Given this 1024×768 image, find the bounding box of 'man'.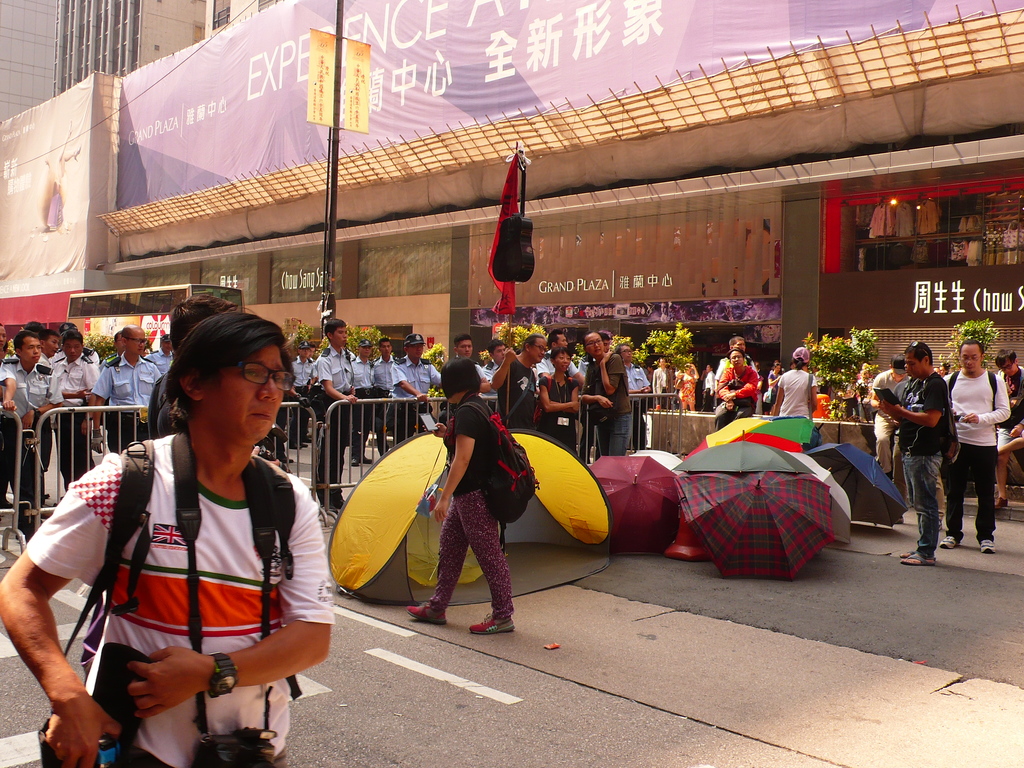
[608, 342, 652, 442].
